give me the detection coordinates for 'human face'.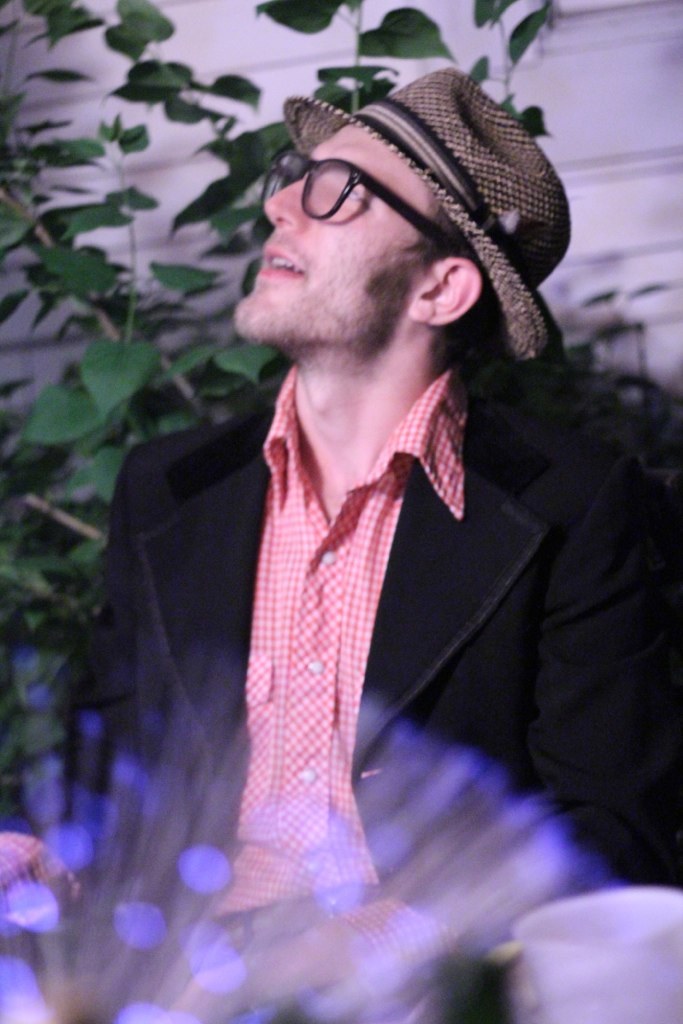
[234, 125, 440, 350].
